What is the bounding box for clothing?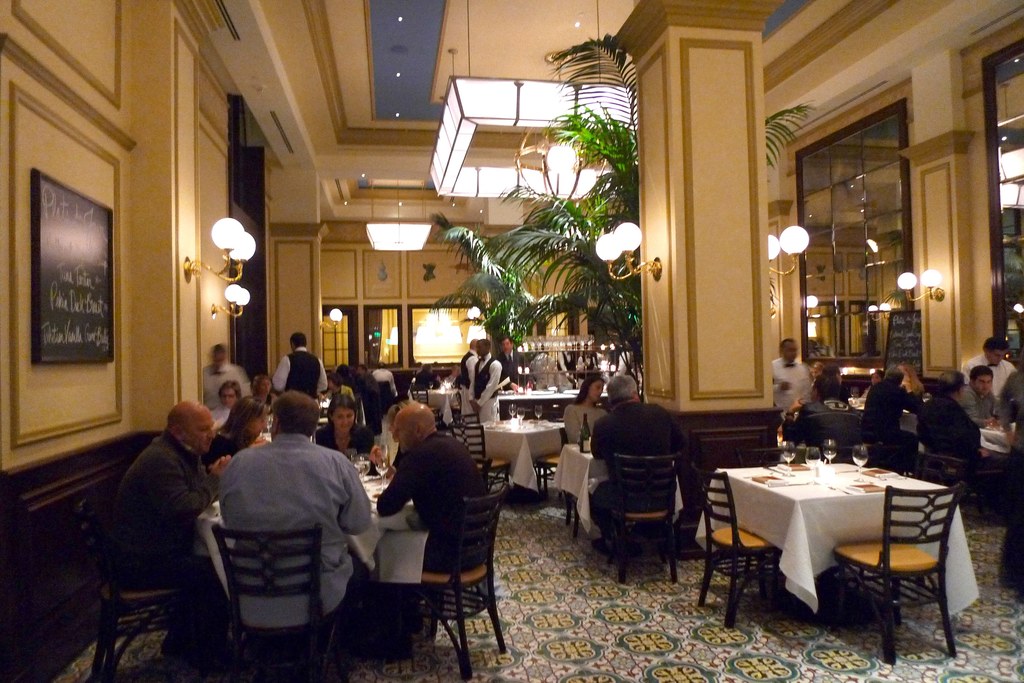
BBox(781, 386, 865, 454).
